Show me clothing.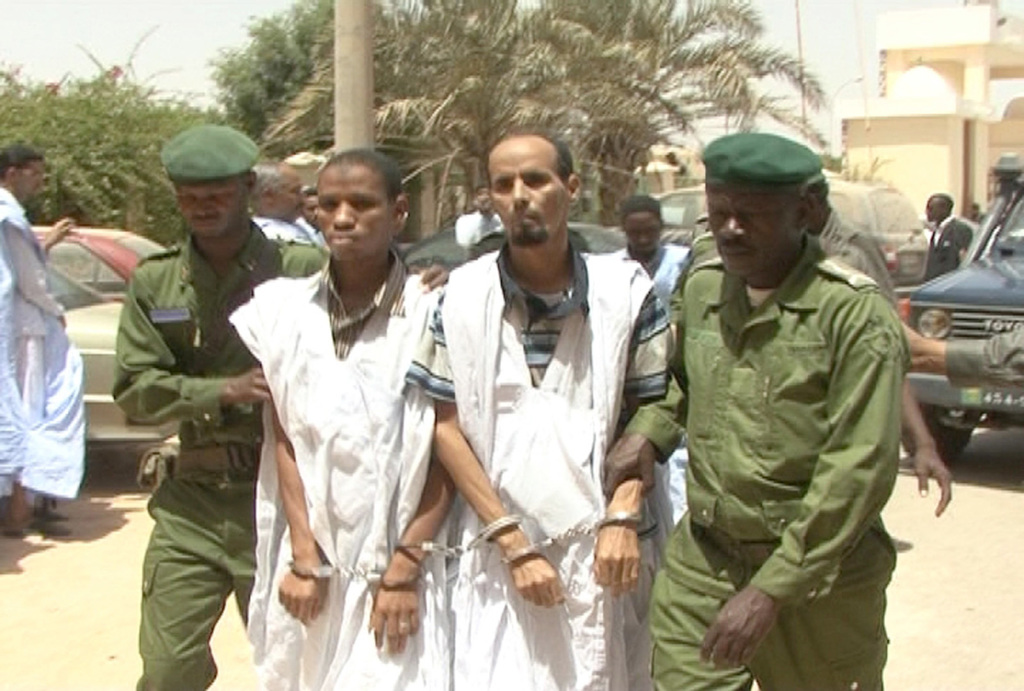
clothing is here: region(1, 189, 81, 499).
